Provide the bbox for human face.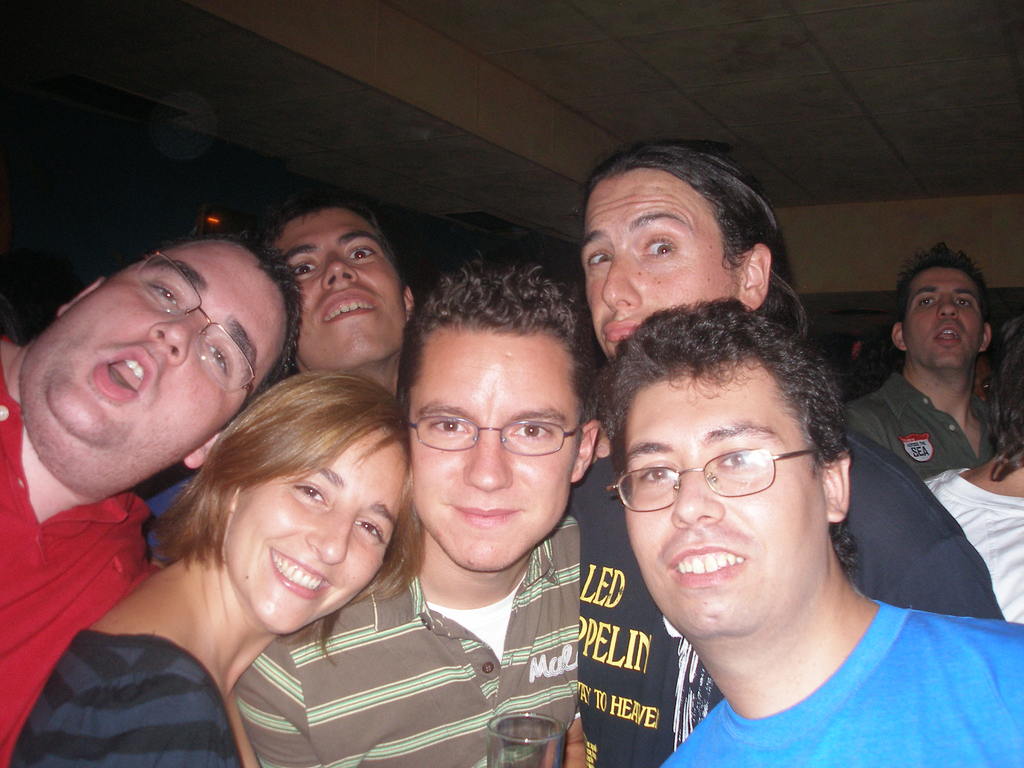
bbox=(412, 342, 573, 573).
